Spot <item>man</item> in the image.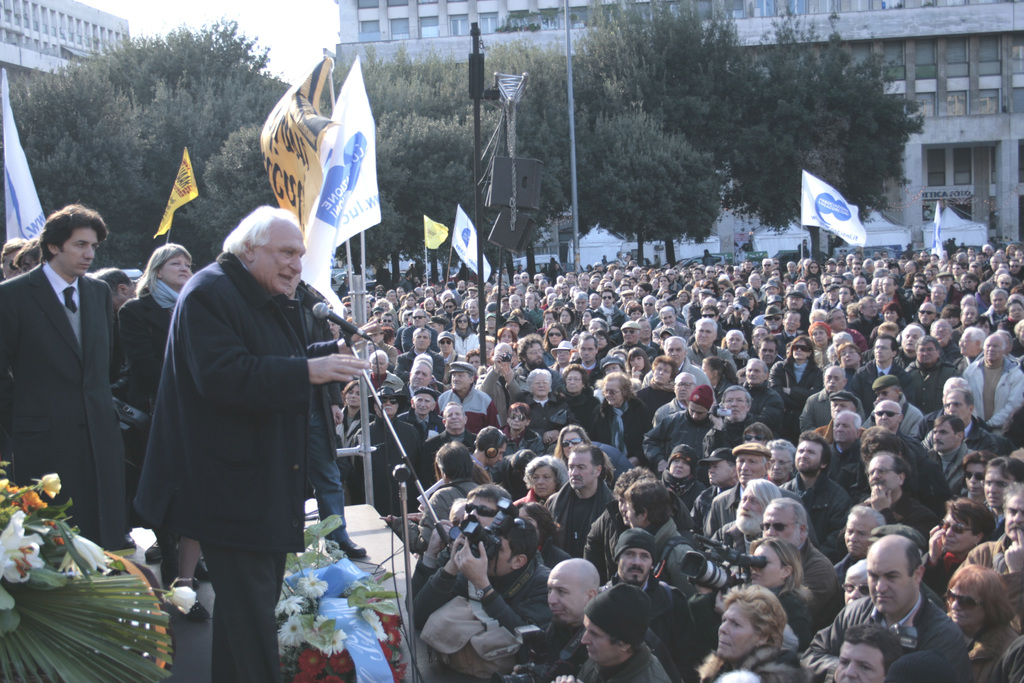
<item>man</item> found at left=498, top=404, right=544, bottom=447.
